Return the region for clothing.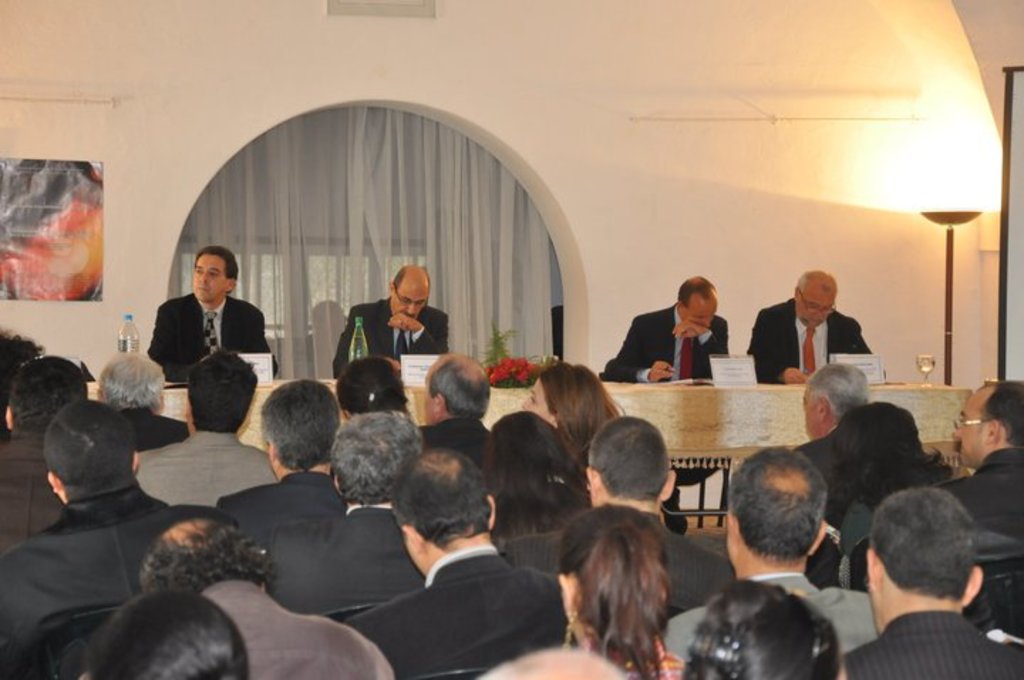
pyautogui.locateOnScreen(134, 427, 276, 509).
